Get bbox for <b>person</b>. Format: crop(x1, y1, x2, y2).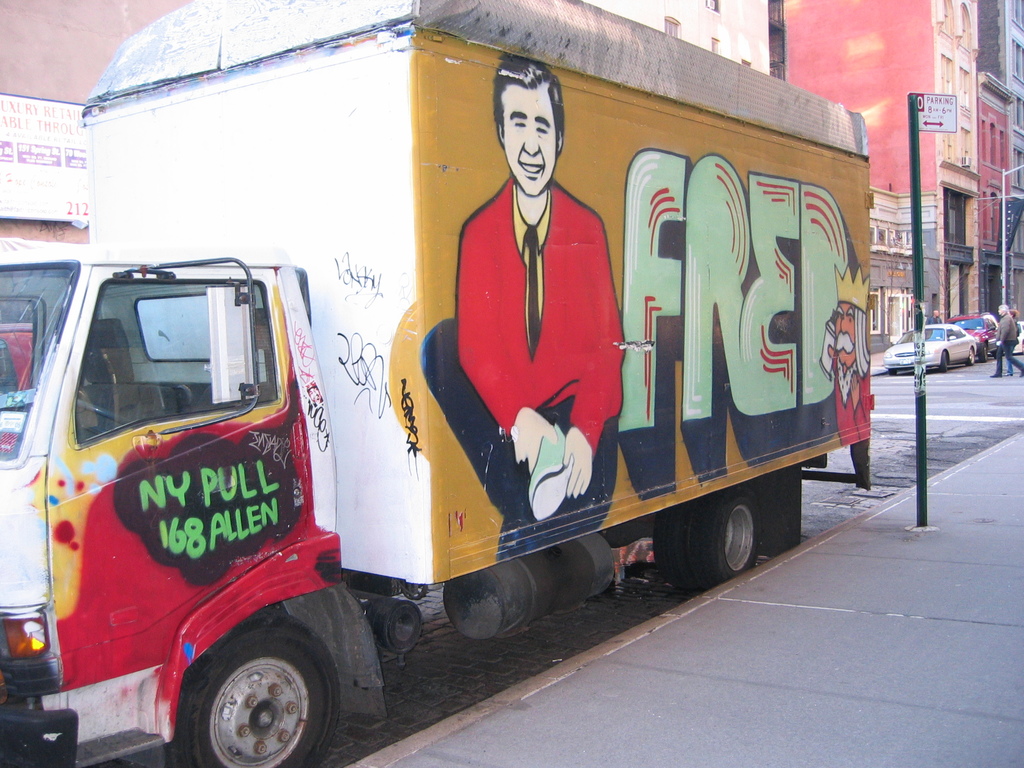
crop(1007, 311, 1018, 374).
